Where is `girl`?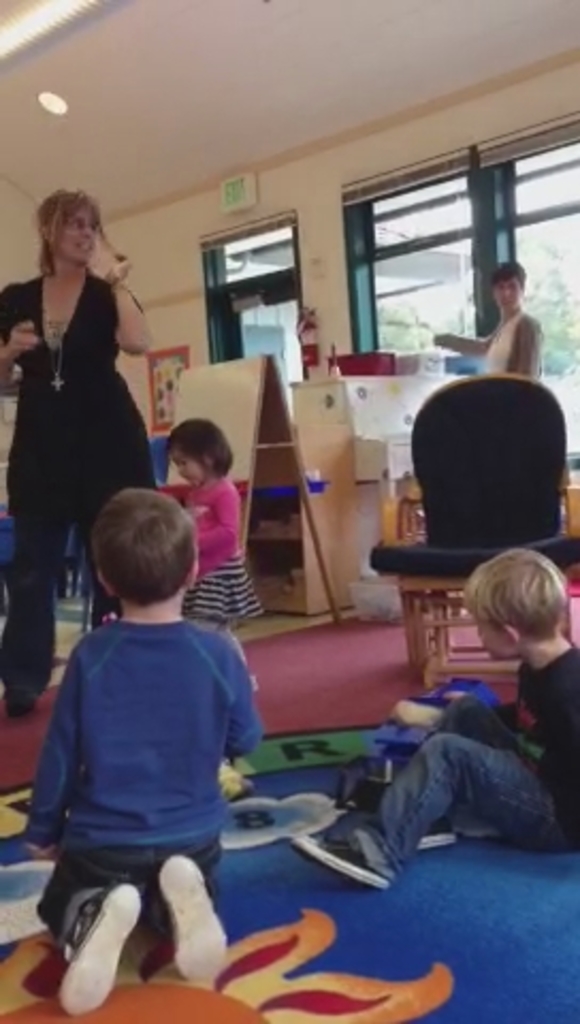
0:194:145:700.
